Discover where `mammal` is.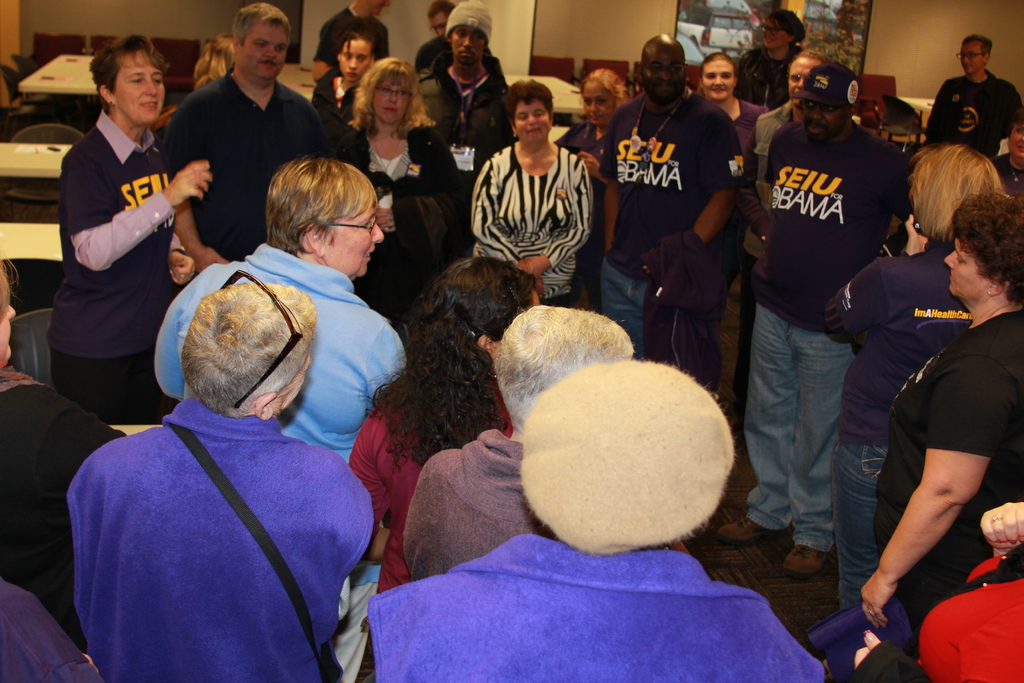
Discovered at region(850, 494, 1023, 682).
